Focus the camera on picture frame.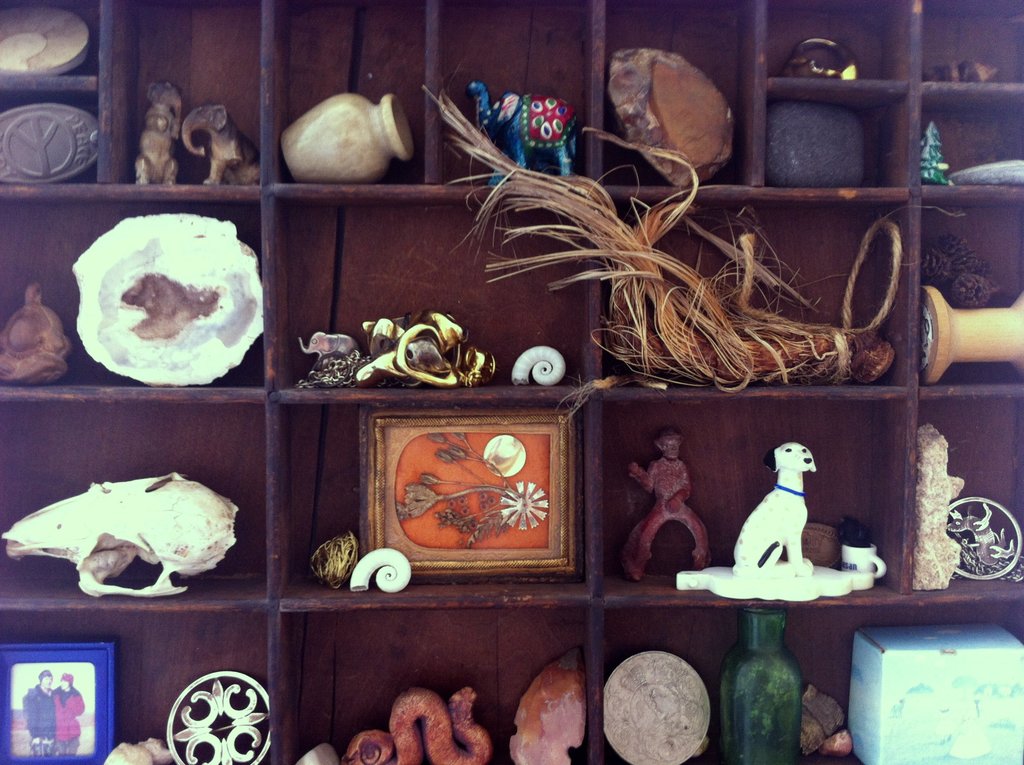
Focus region: crop(347, 412, 596, 584).
